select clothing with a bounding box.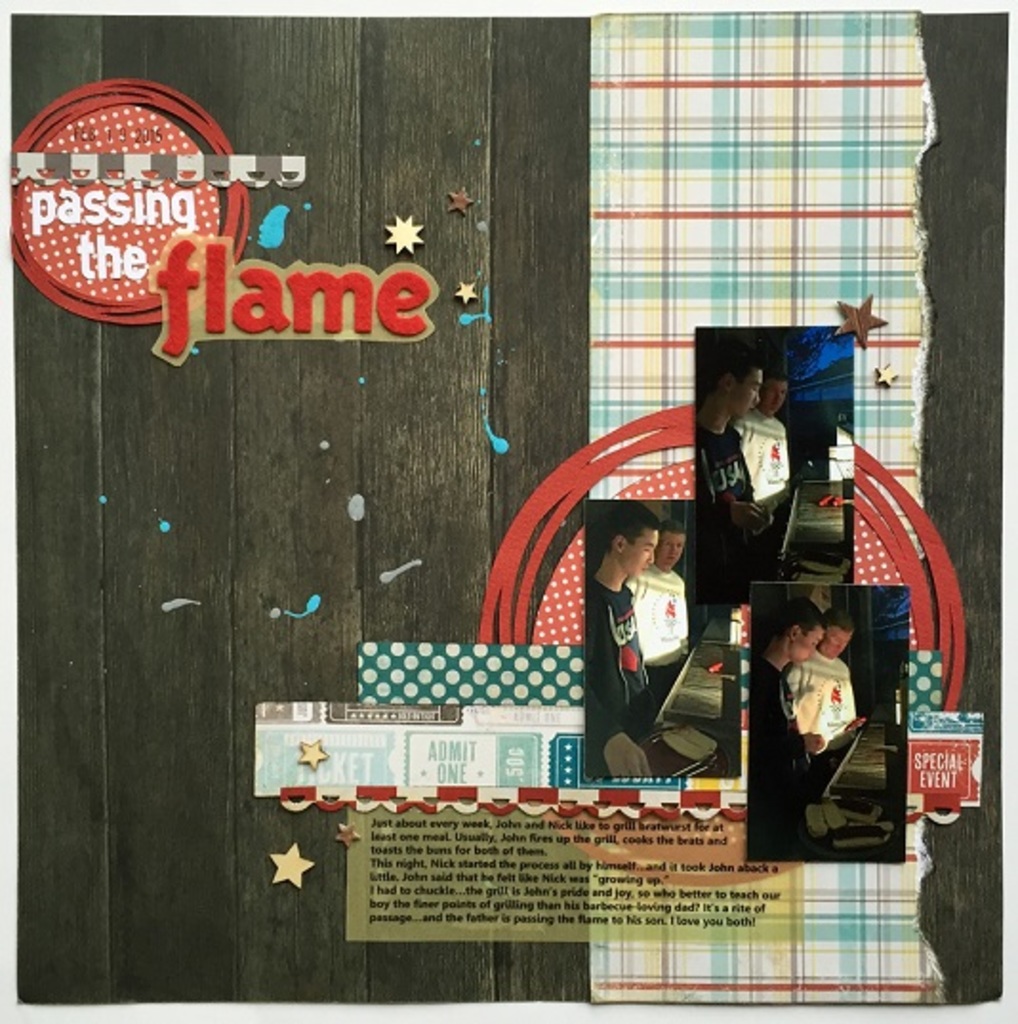
<region>742, 412, 797, 532</region>.
